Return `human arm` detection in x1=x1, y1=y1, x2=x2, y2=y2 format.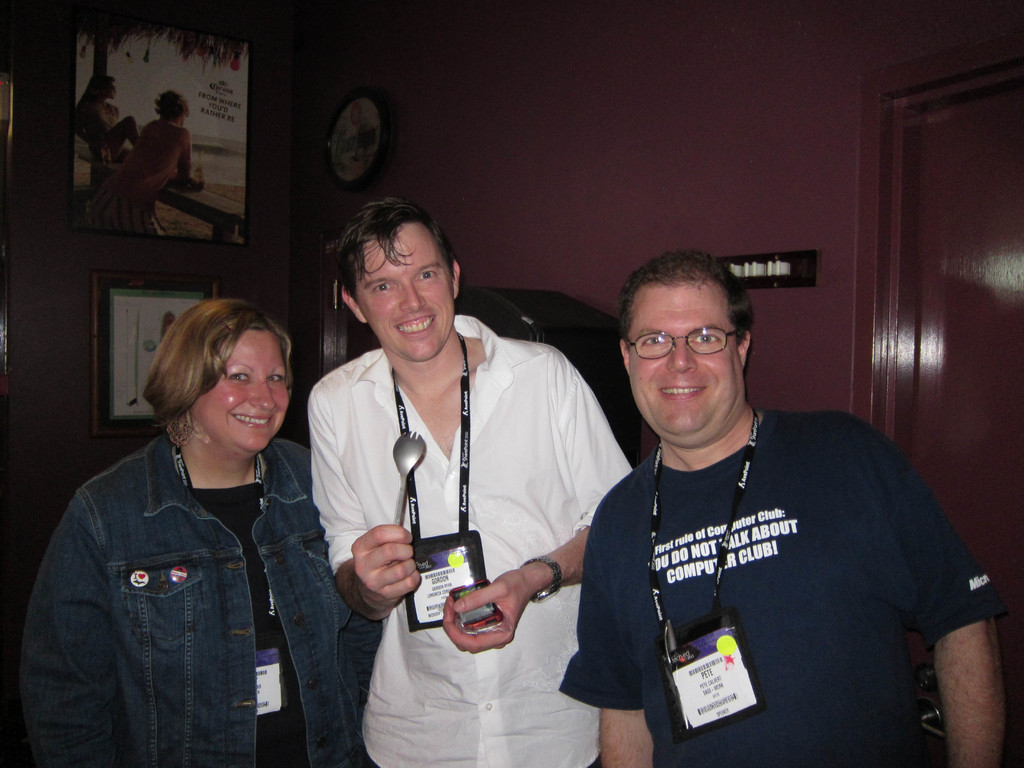
x1=927, y1=520, x2=1018, y2=767.
